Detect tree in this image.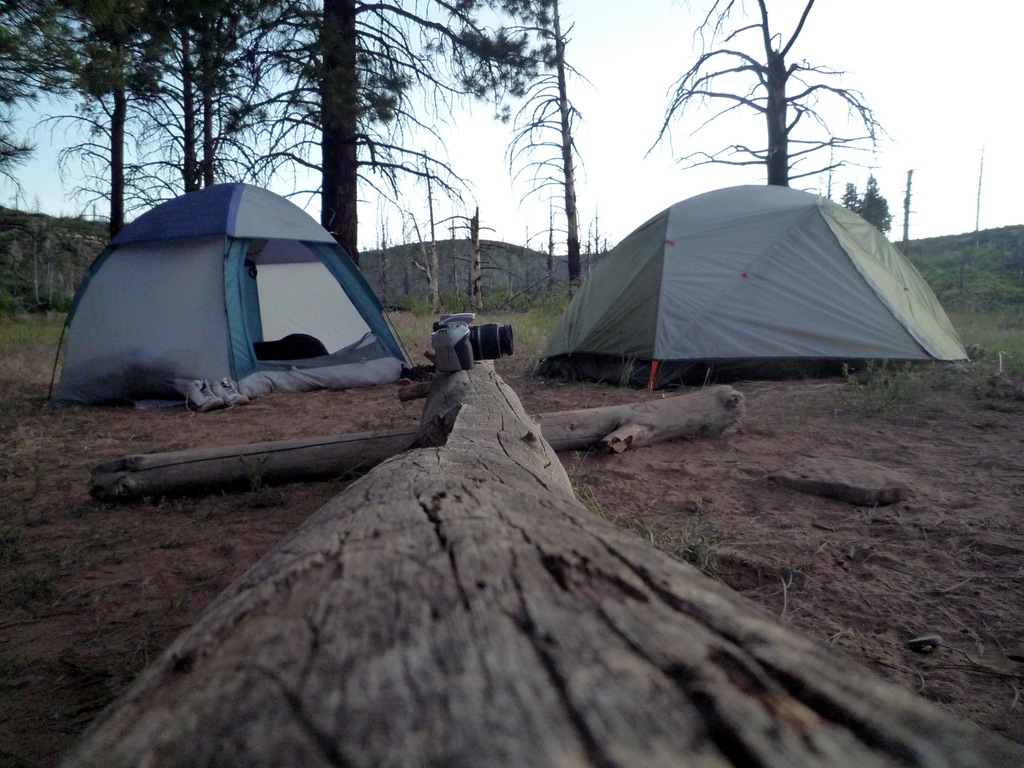
Detection: region(647, 0, 892, 181).
